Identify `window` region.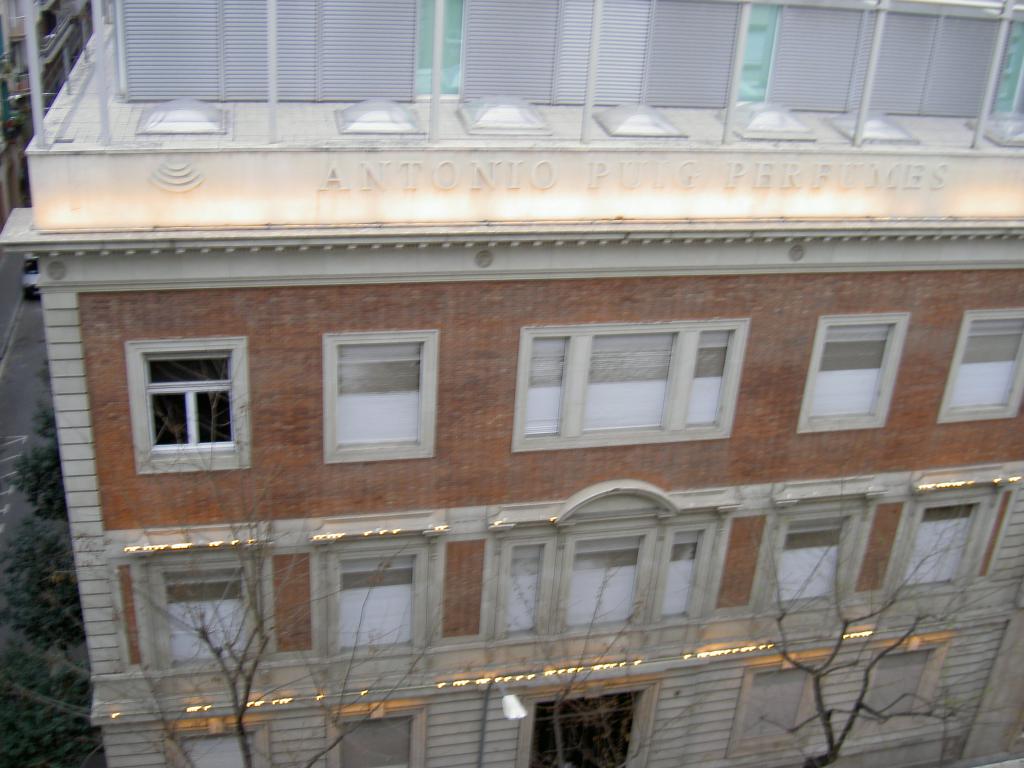
Region: pyautogui.locateOnScreen(332, 535, 435, 648).
